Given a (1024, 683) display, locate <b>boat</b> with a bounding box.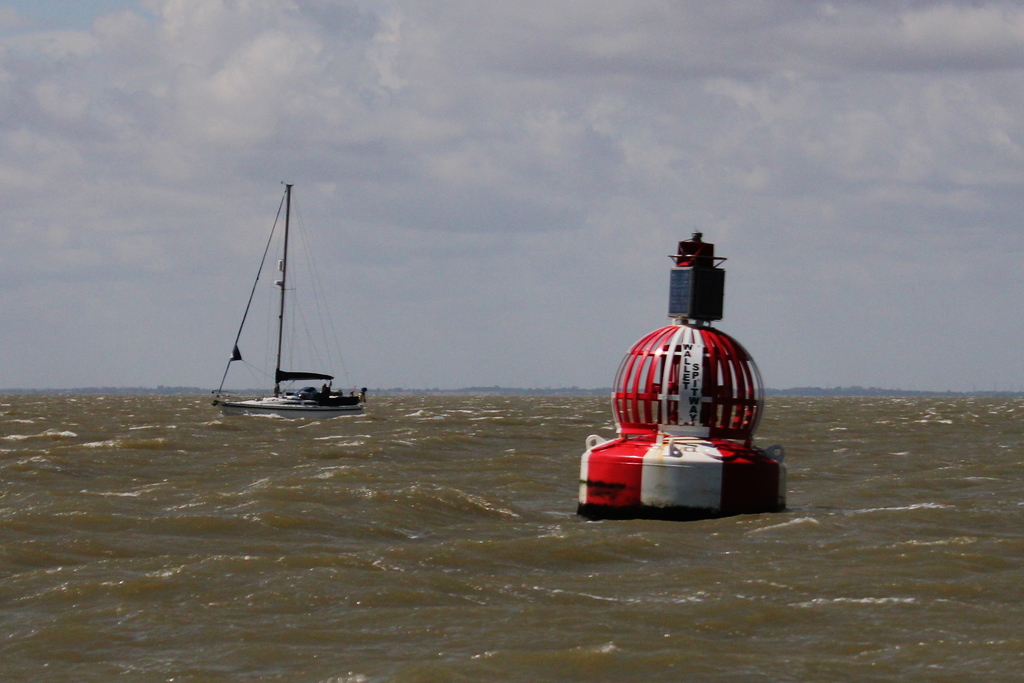
Located: crop(198, 188, 381, 424).
